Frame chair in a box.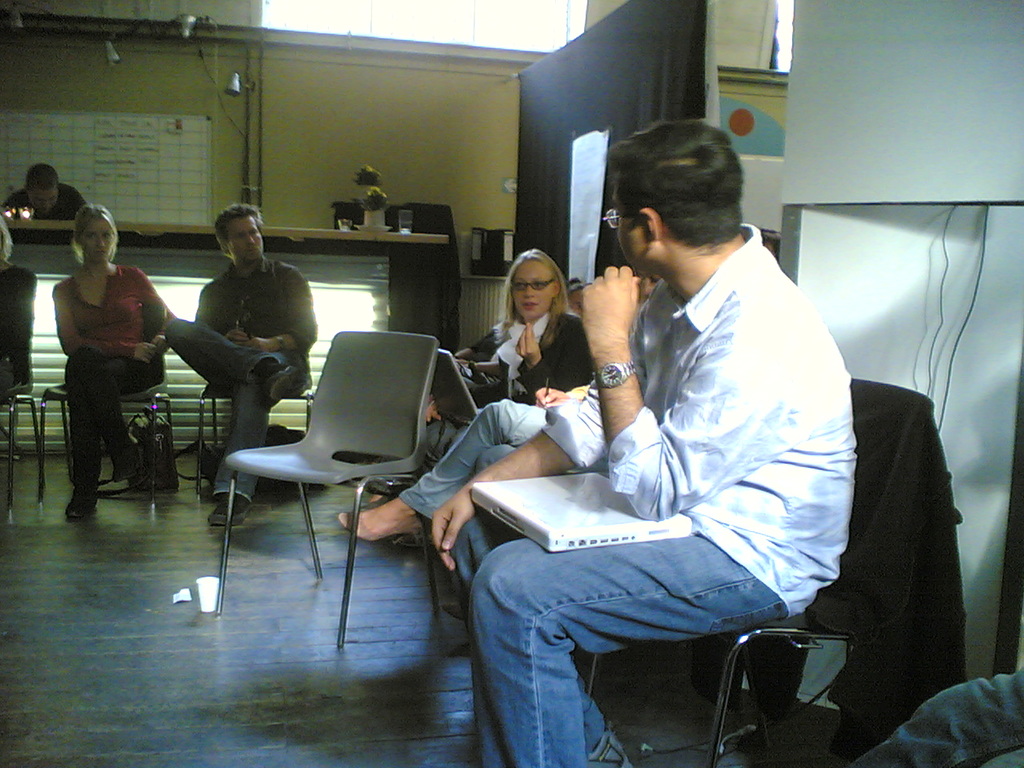
crop(0, 354, 51, 520).
